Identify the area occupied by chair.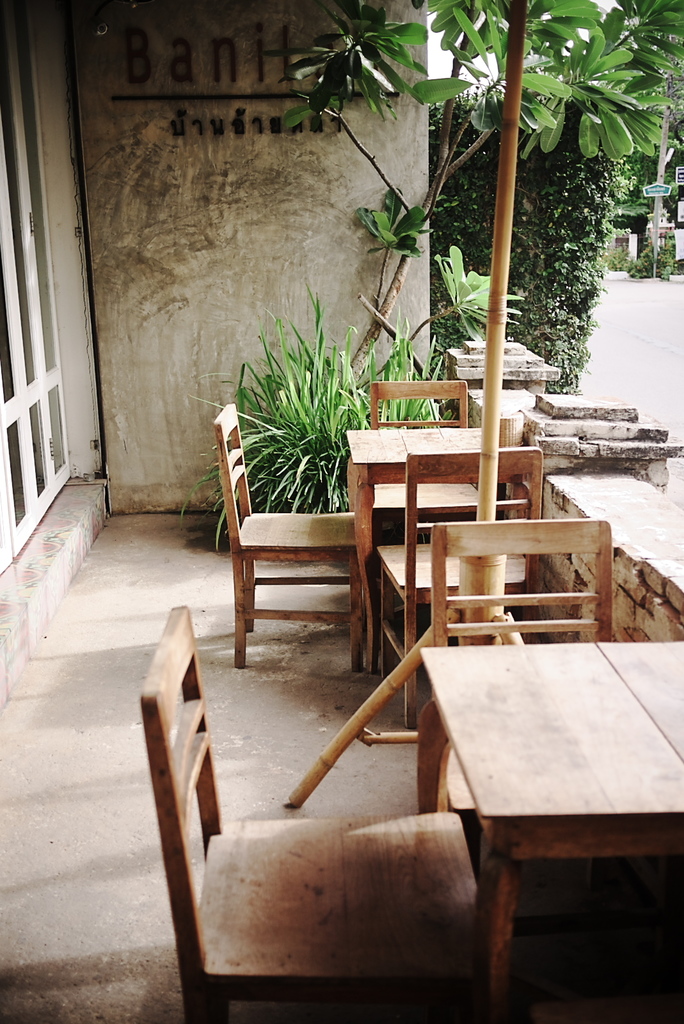
Area: Rect(374, 436, 549, 732).
